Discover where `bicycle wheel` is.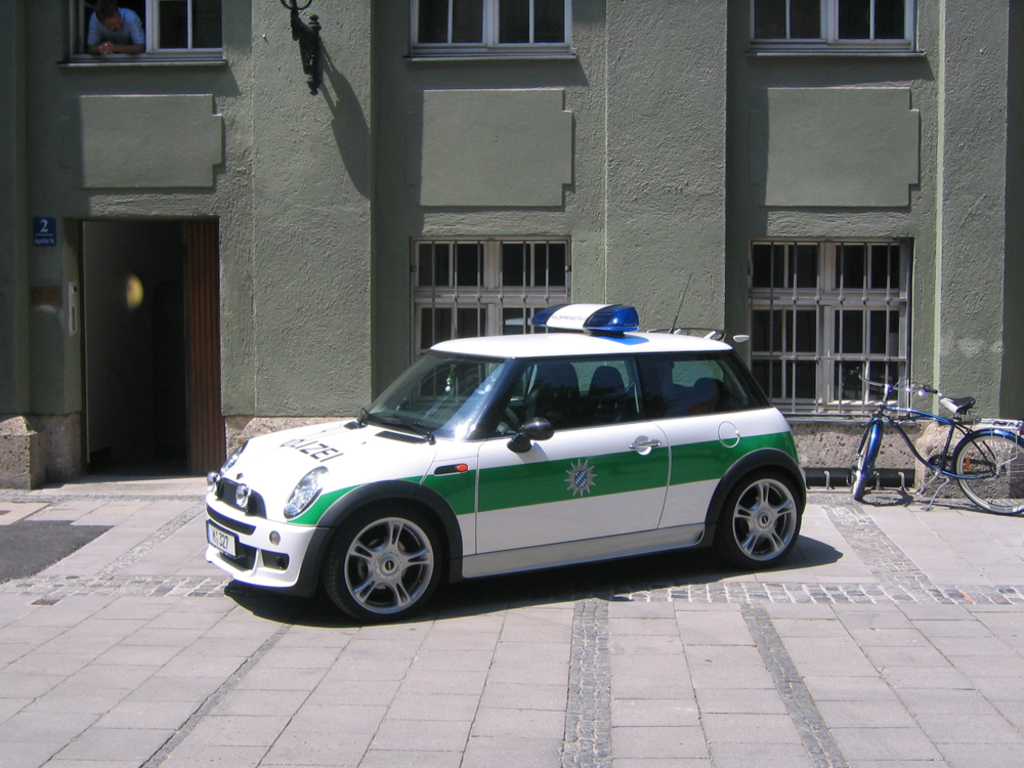
Discovered at 847 435 885 502.
